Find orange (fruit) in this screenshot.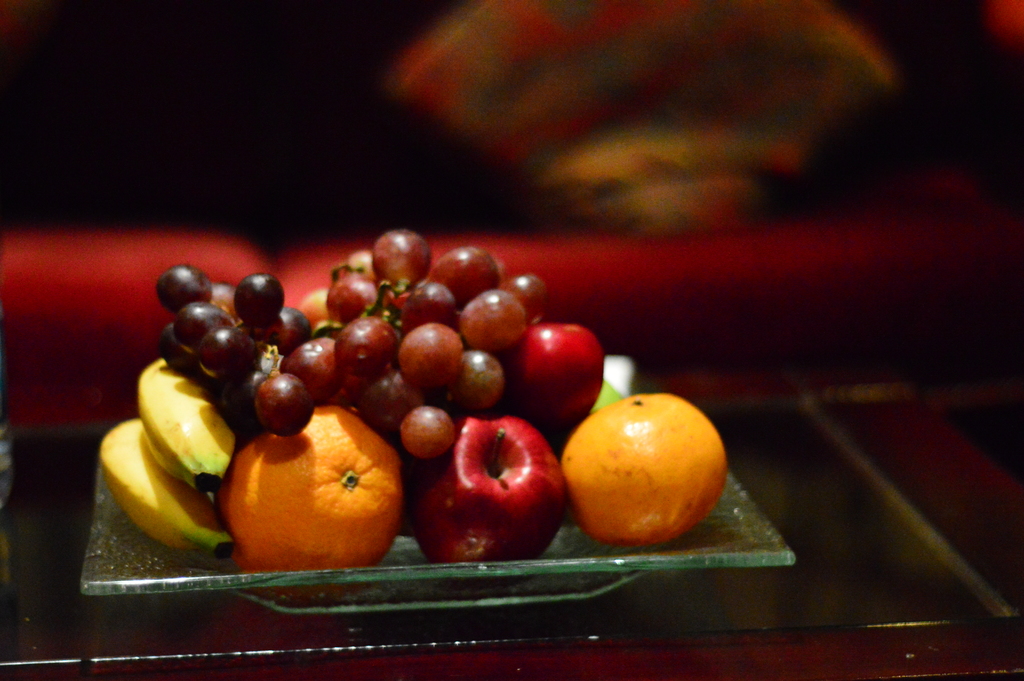
The bounding box for orange (fruit) is left=557, top=395, right=735, bottom=545.
